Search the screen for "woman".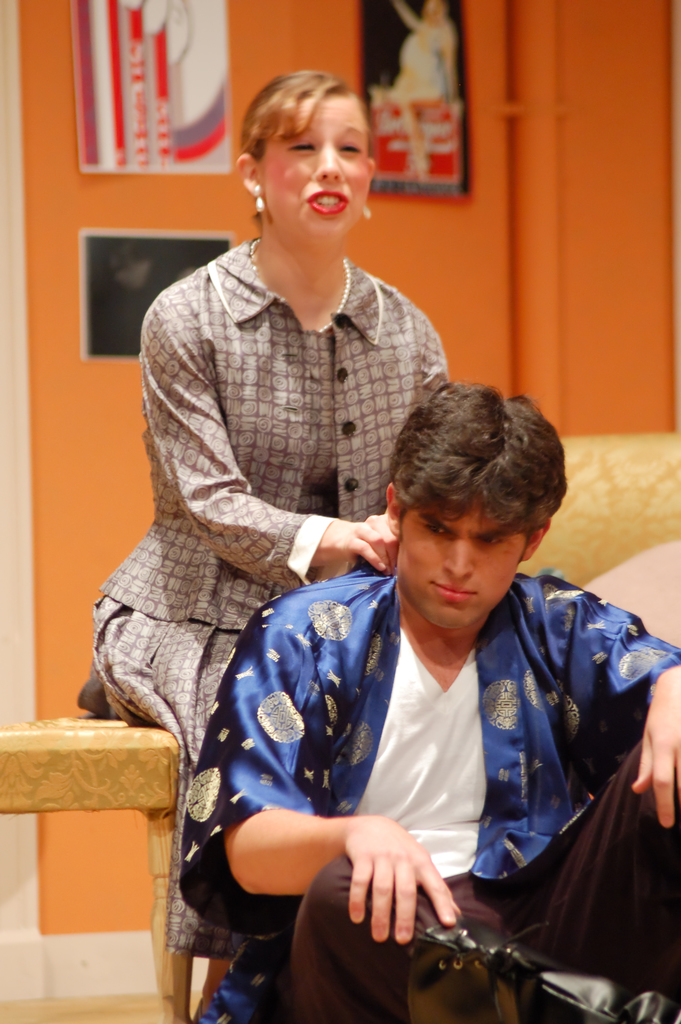
Found at bbox(356, 0, 461, 194).
